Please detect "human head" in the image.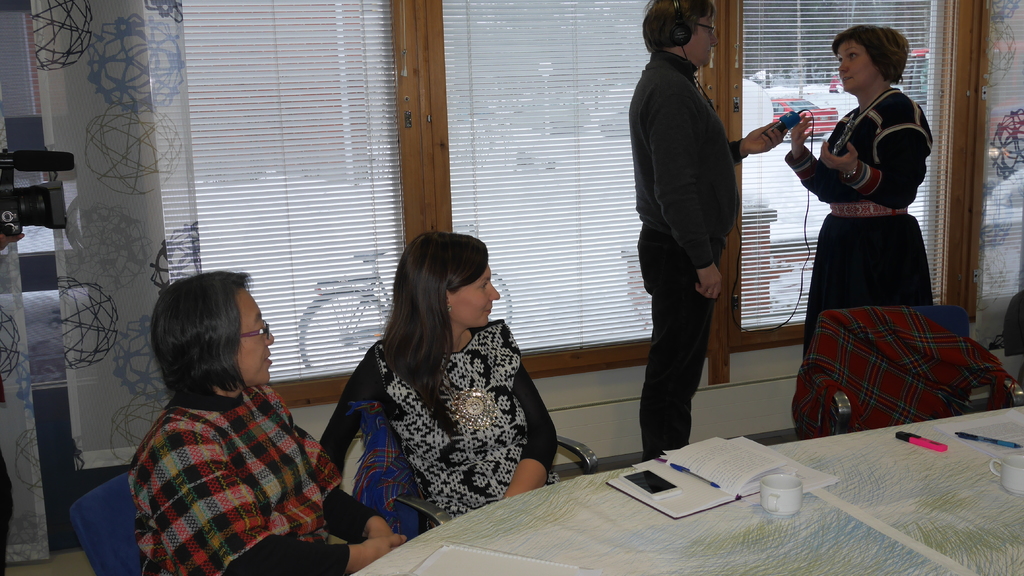
select_region(831, 23, 908, 93).
